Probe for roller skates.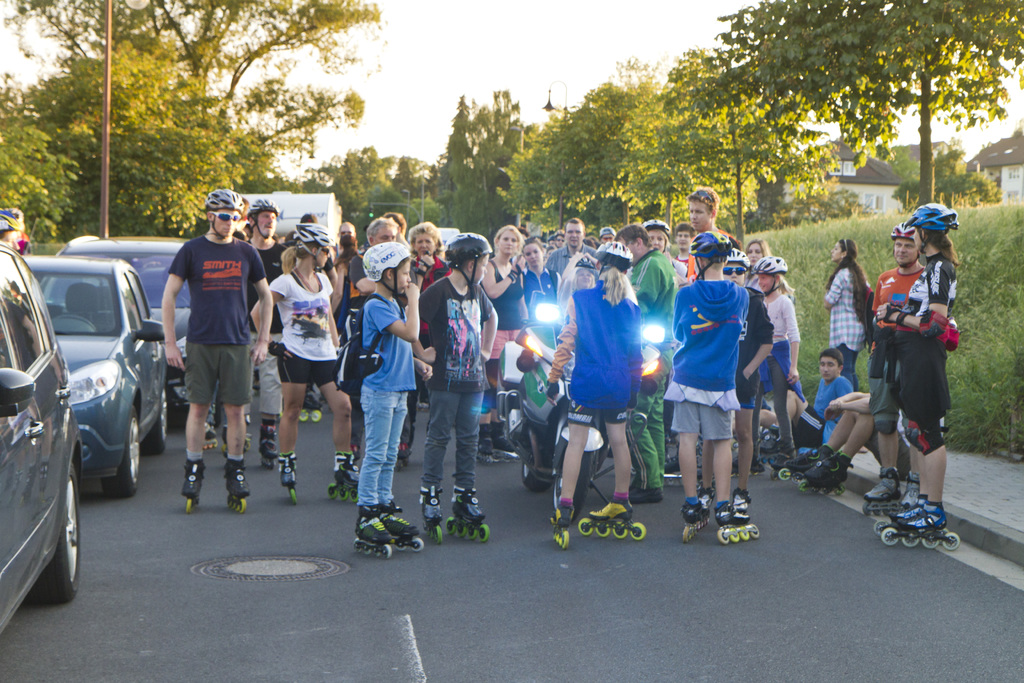
Probe result: box=[493, 422, 518, 465].
